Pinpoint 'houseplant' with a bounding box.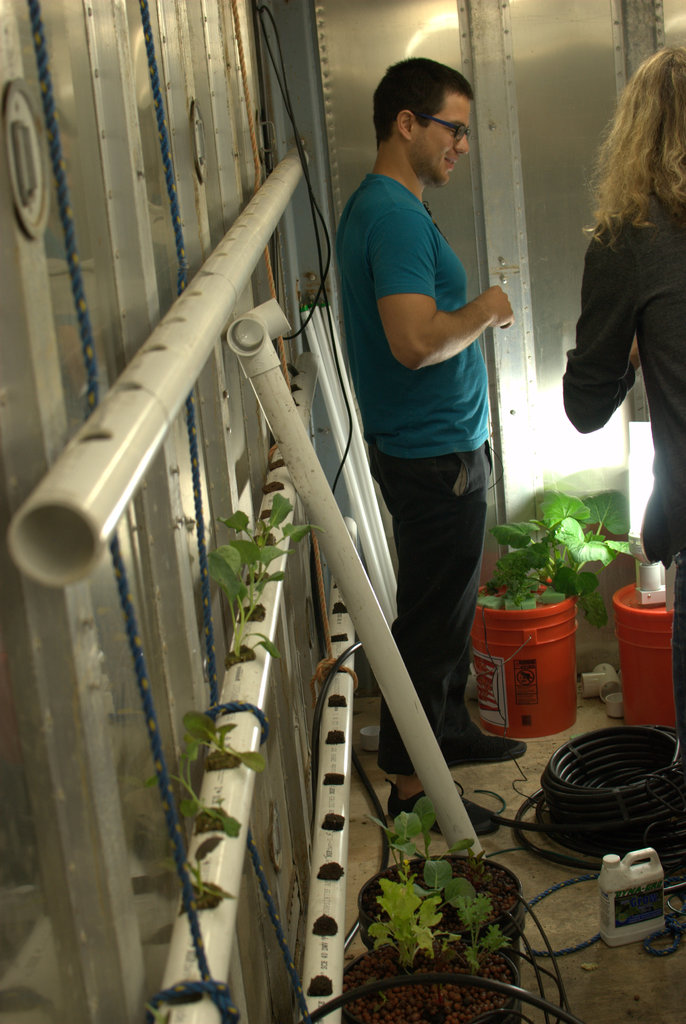
{"left": 468, "top": 485, "right": 638, "bottom": 739}.
